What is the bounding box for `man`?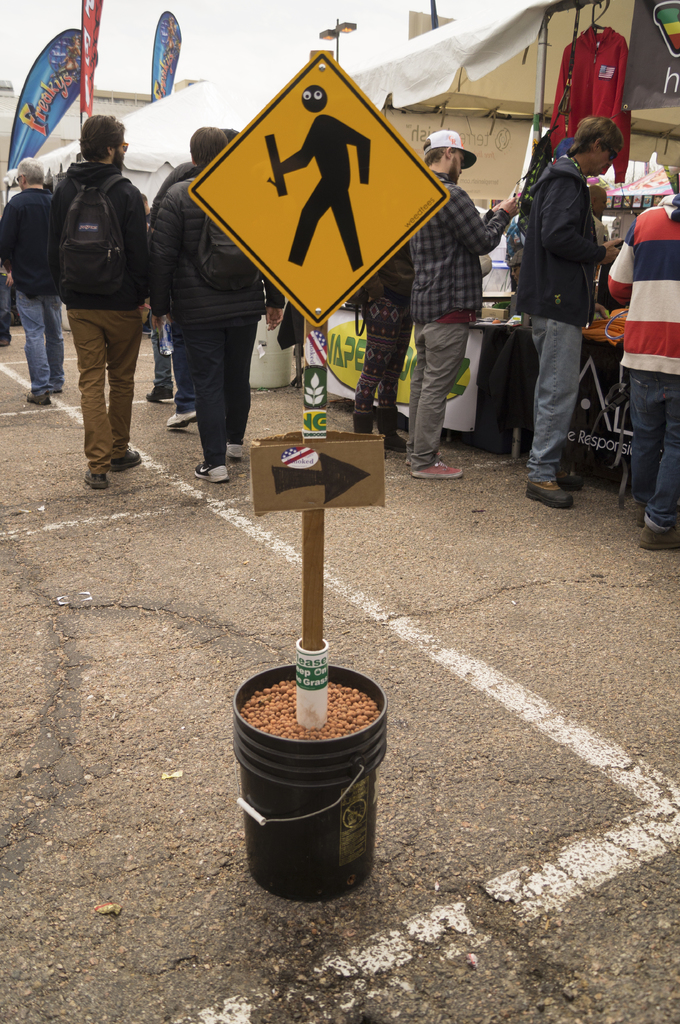
l=608, t=189, r=679, b=552.
